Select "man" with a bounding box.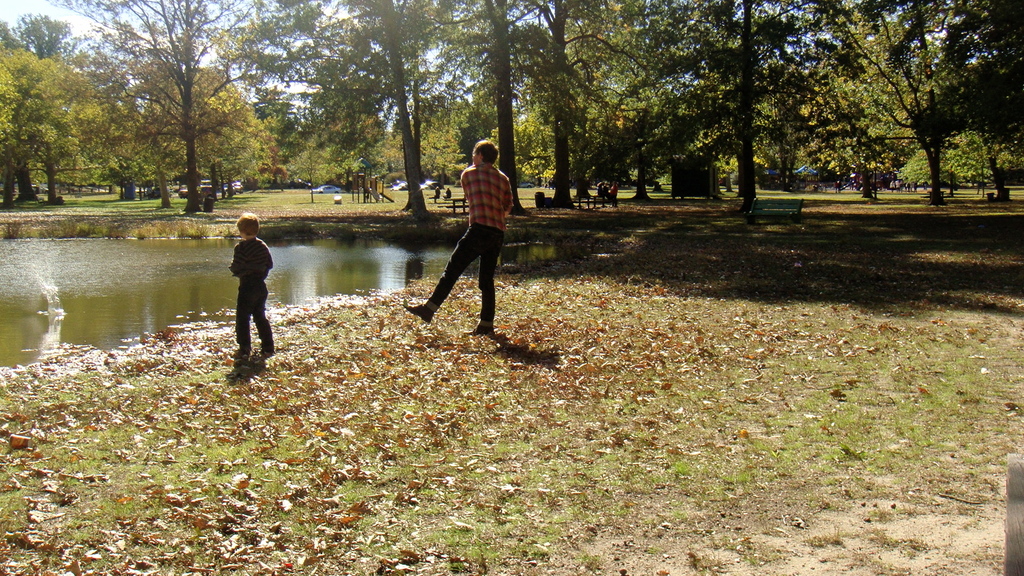
607:181:617:205.
